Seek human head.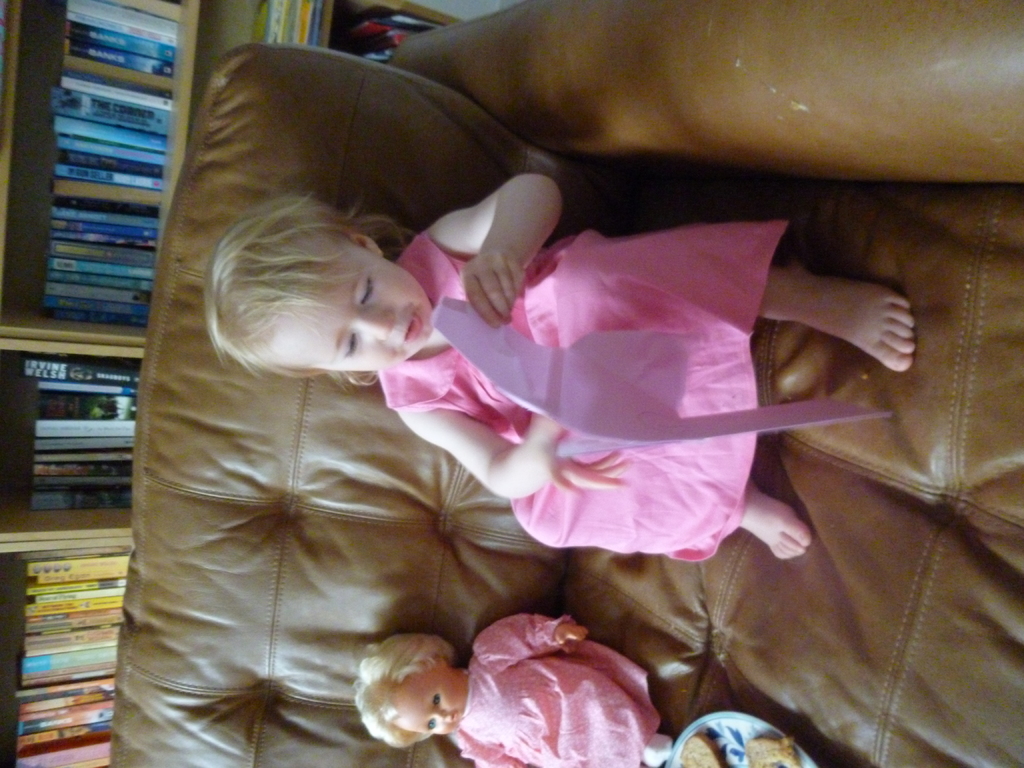
(210, 200, 432, 371).
